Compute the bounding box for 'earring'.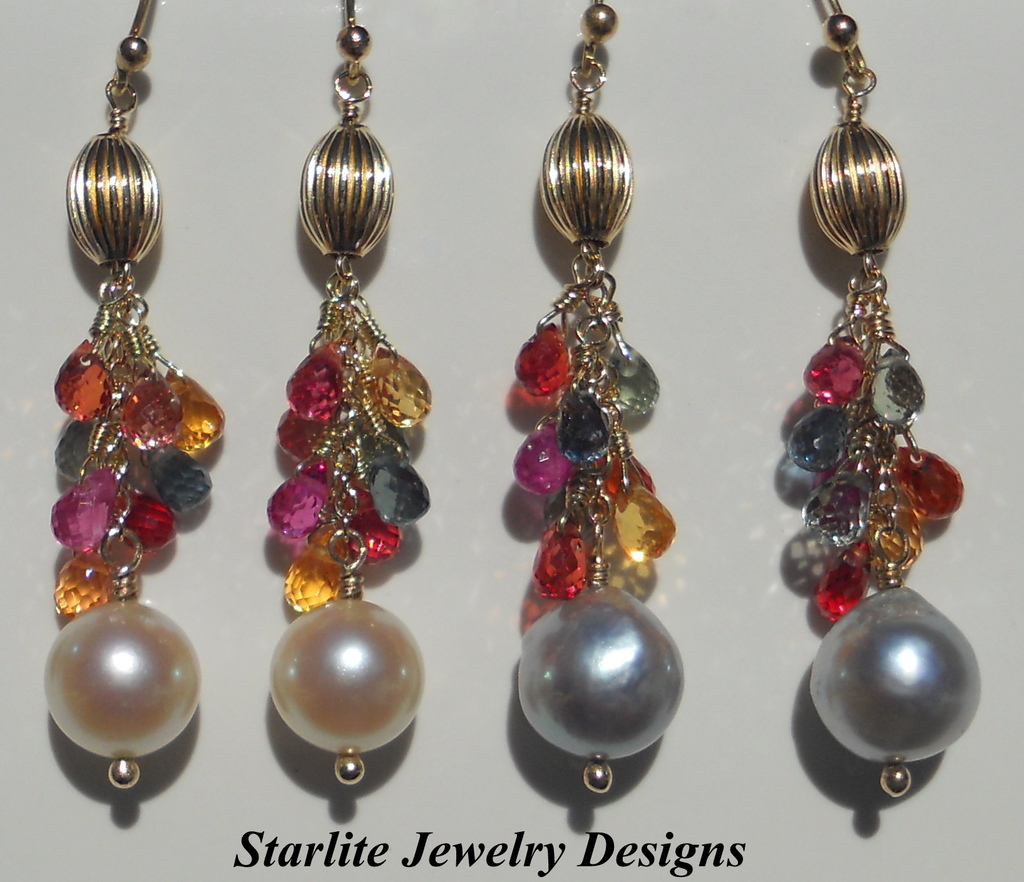
(x1=44, y1=0, x2=228, y2=788).
